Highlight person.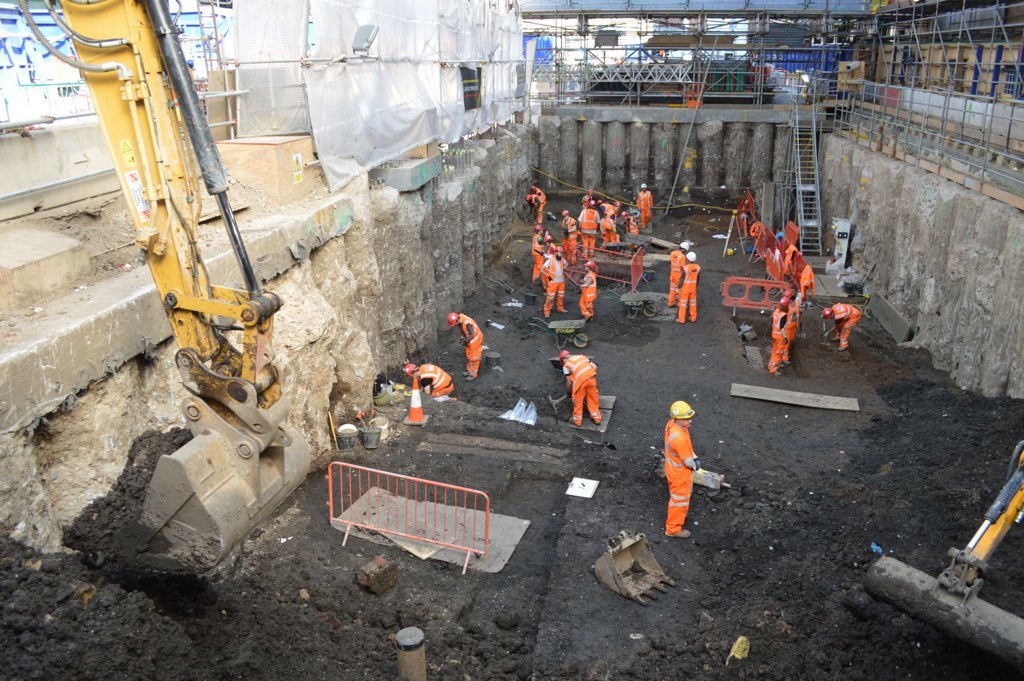
Highlighted region: Rect(821, 299, 870, 353).
